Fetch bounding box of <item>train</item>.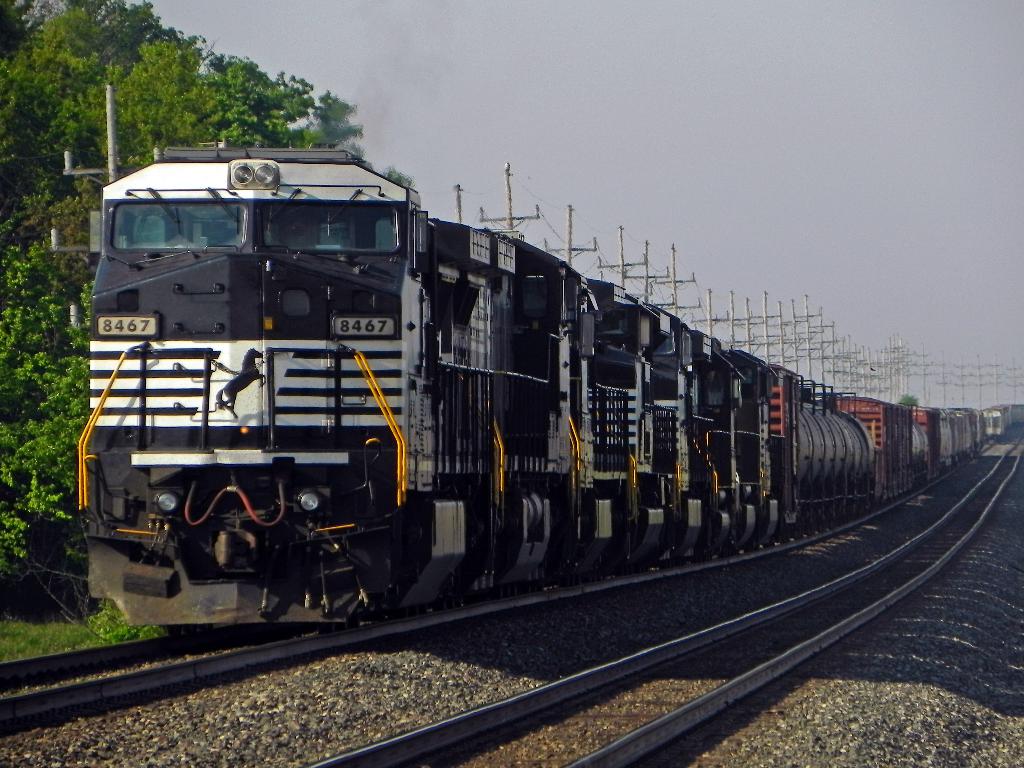
Bbox: (x1=74, y1=138, x2=987, y2=625).
